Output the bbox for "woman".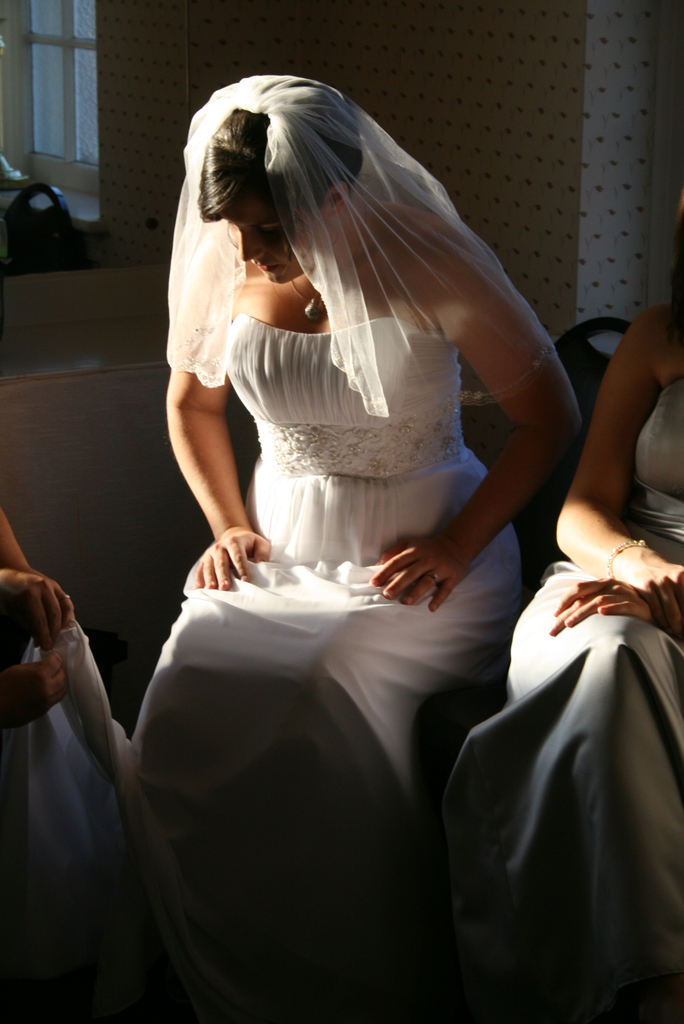
pyautogui.locateOnScreen(437, 185, 683, 1023).
